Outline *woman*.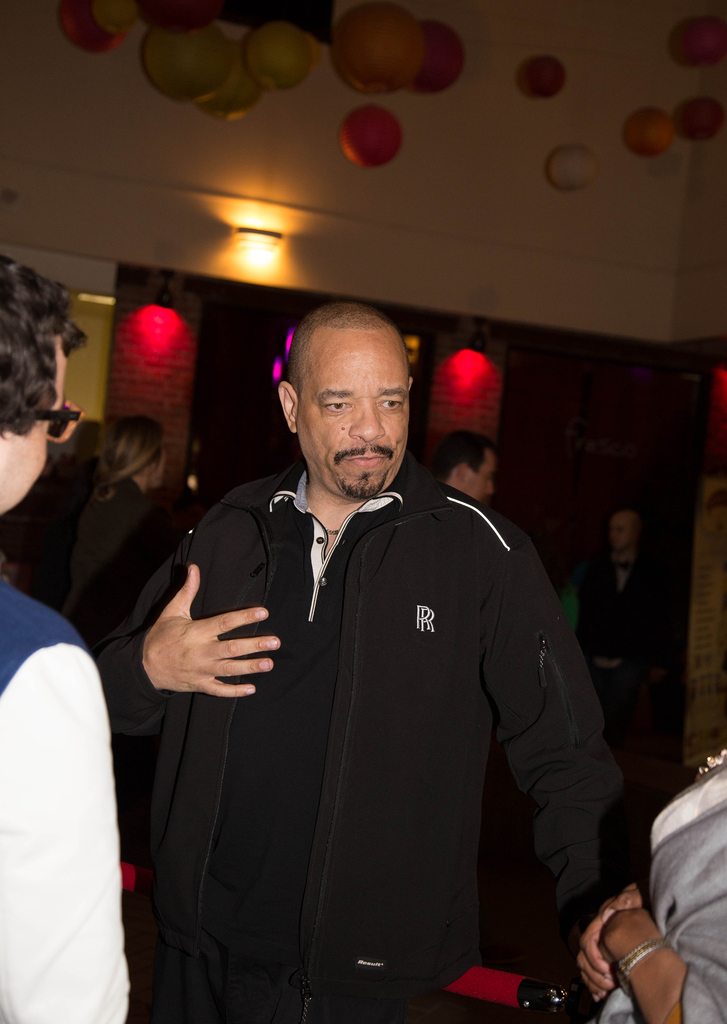
Outline: rect(65, 408, 169, 659).
